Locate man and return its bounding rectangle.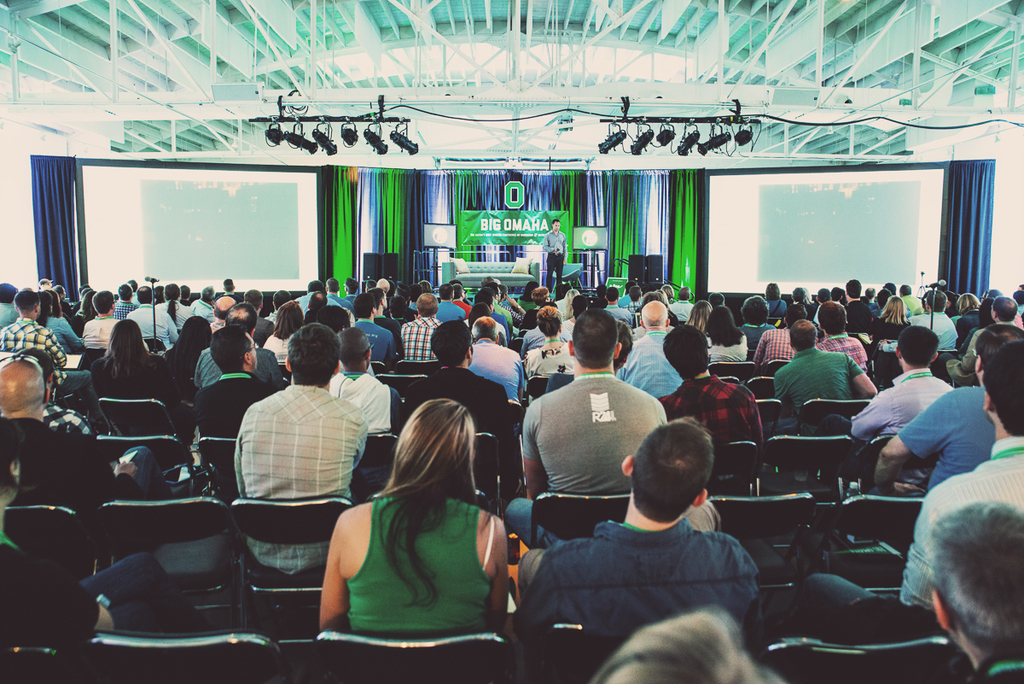
(x1=399, y1=289, x2=446, y2=364).
